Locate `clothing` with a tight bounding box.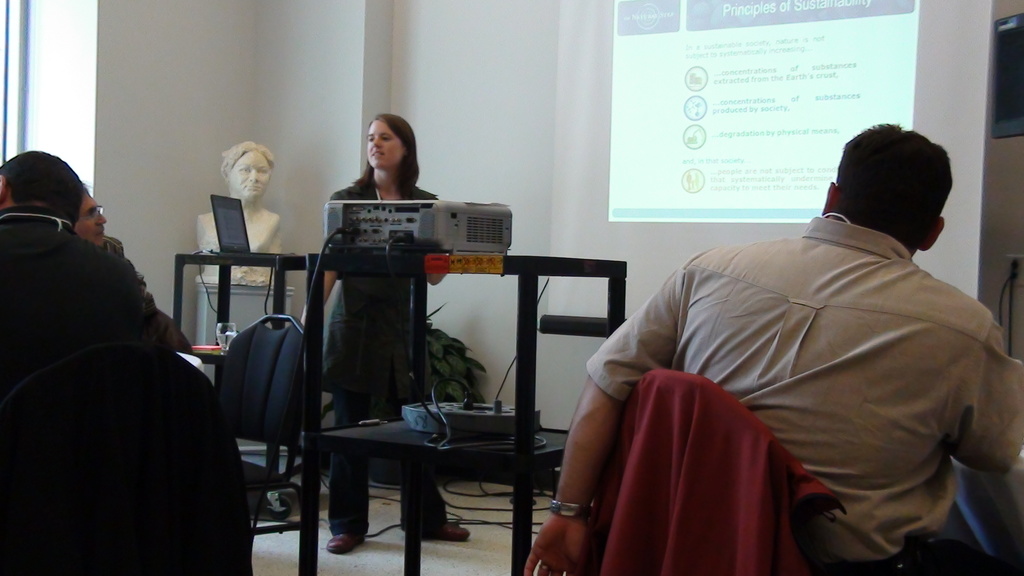
{"left": 0, "top": 206, "right": 164, "bottom": 394}.
